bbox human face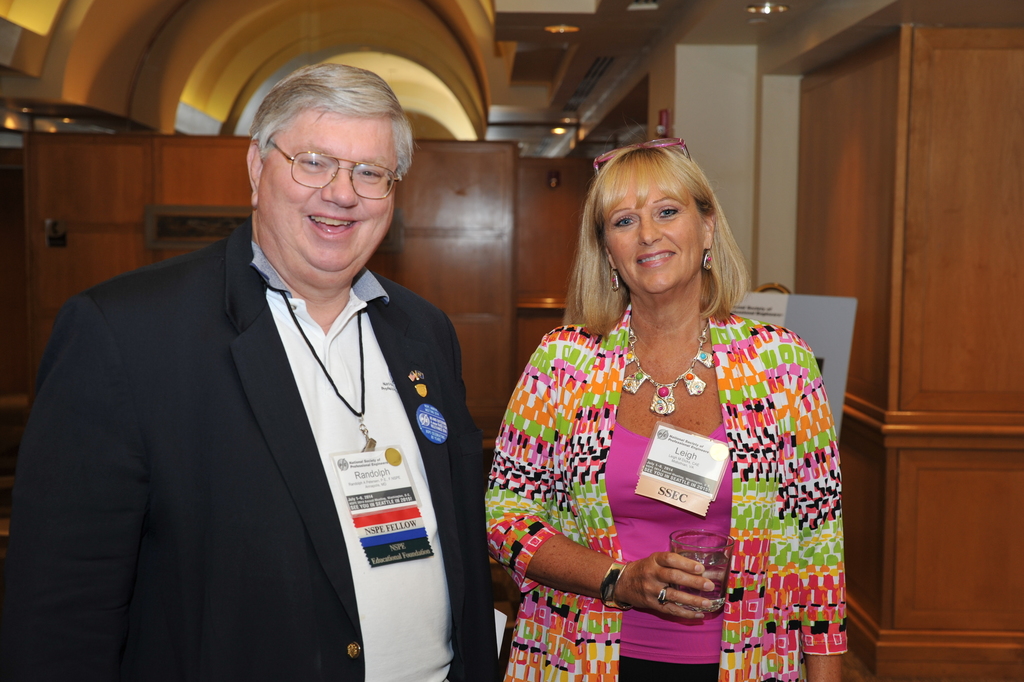
251 114 394 270
